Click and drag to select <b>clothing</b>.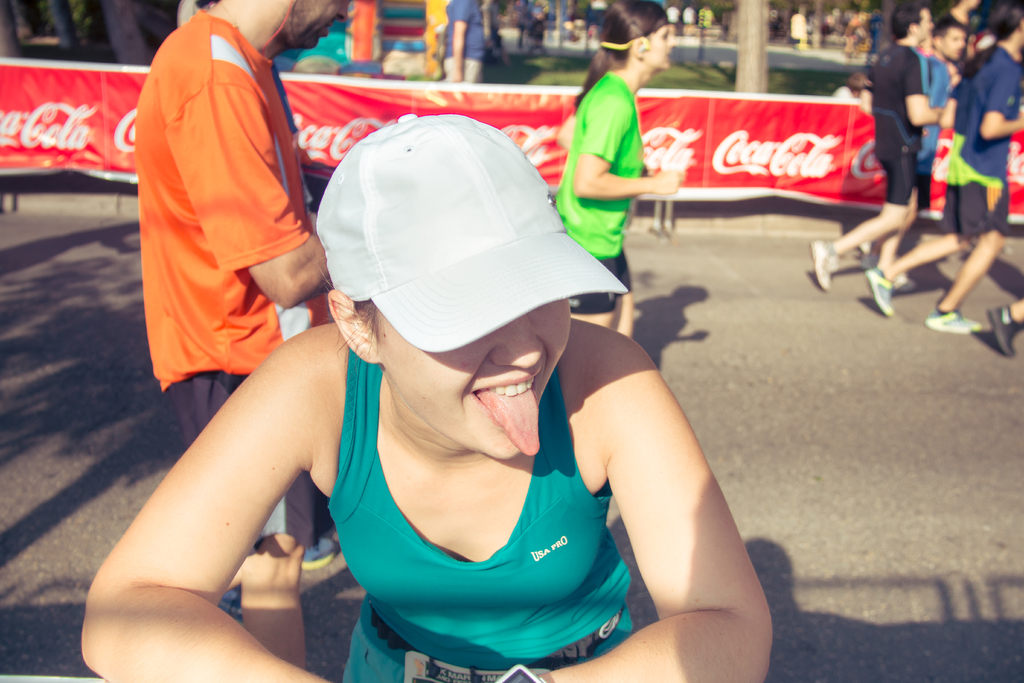
Selection: {"x1": 831, "y1": 80, "x2": 872, "y2": 100}.
